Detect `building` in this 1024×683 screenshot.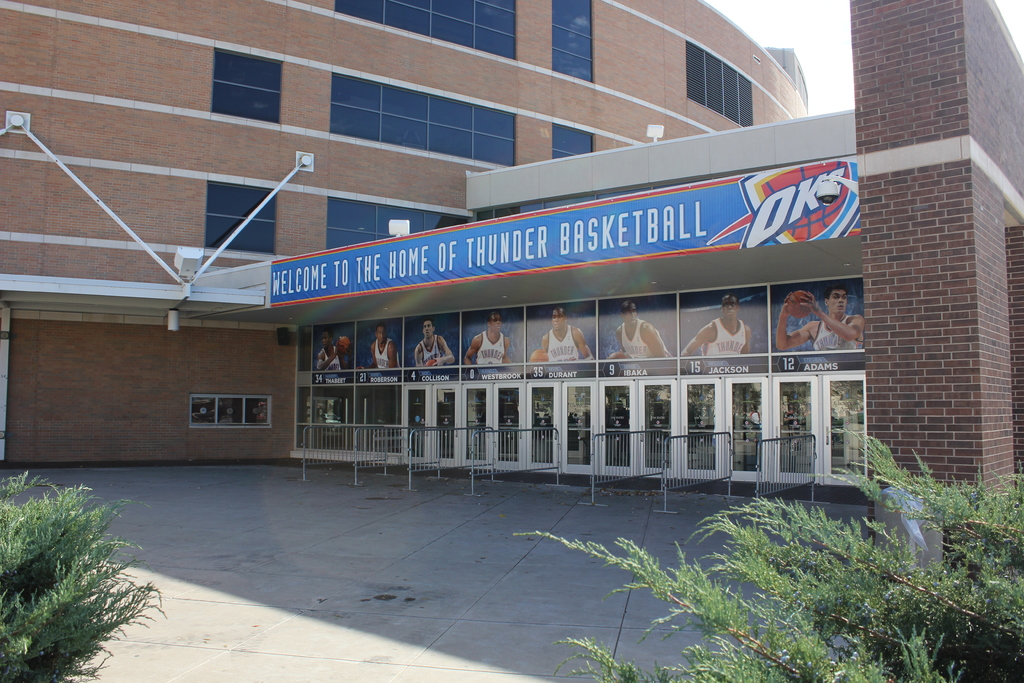
Detection: locate(0, 0, 1023, 513).
